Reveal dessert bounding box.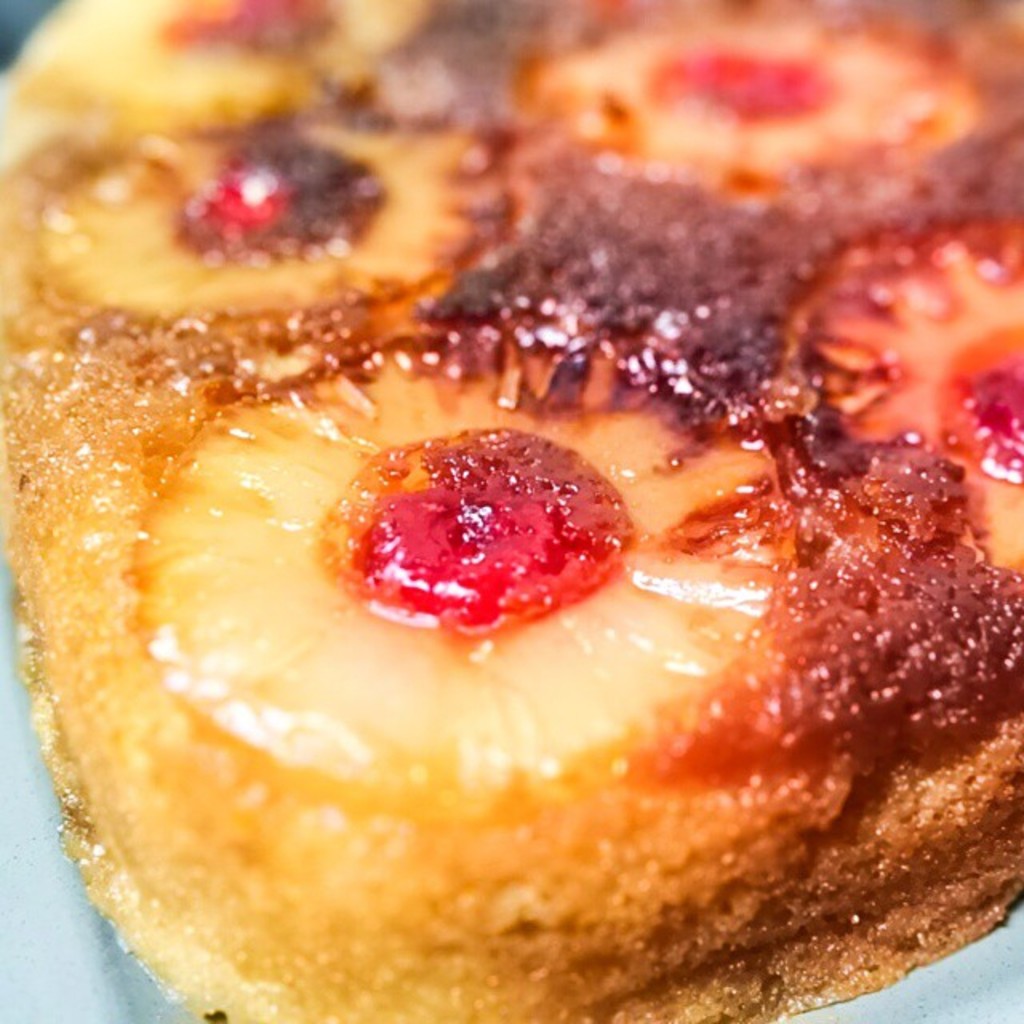
Revealed: 0,0,1003,1023.
